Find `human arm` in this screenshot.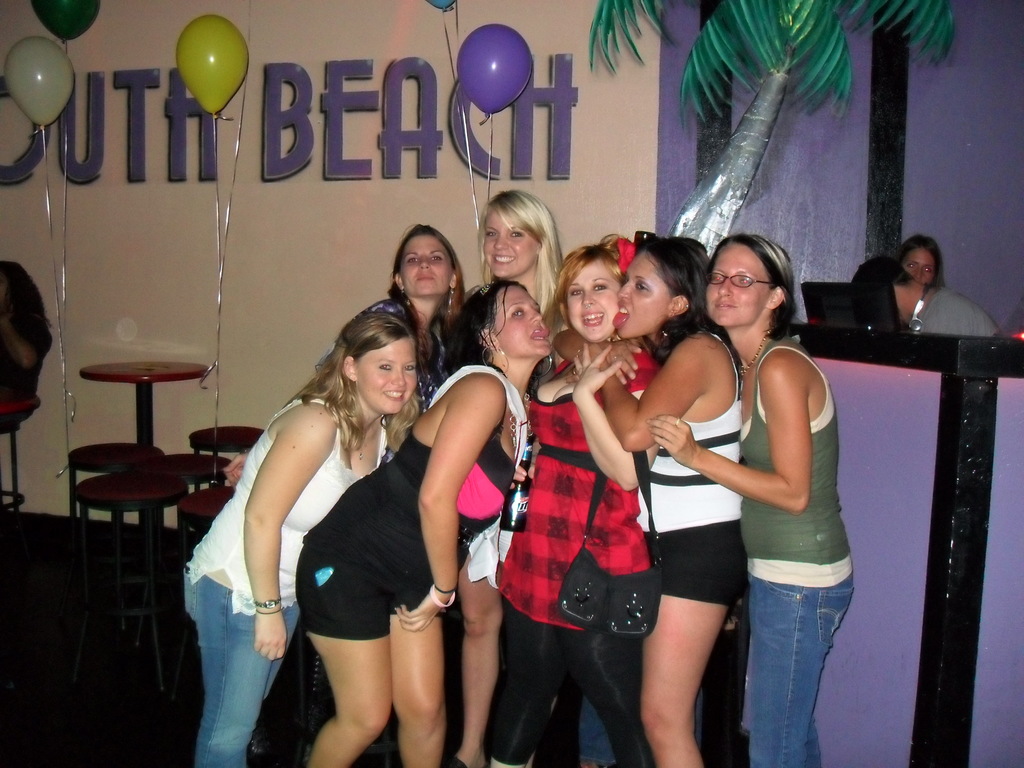
The bounding box for `human arm` is {"x1": 578, "y1": 337, "x2": 659, "y2": 490}.
